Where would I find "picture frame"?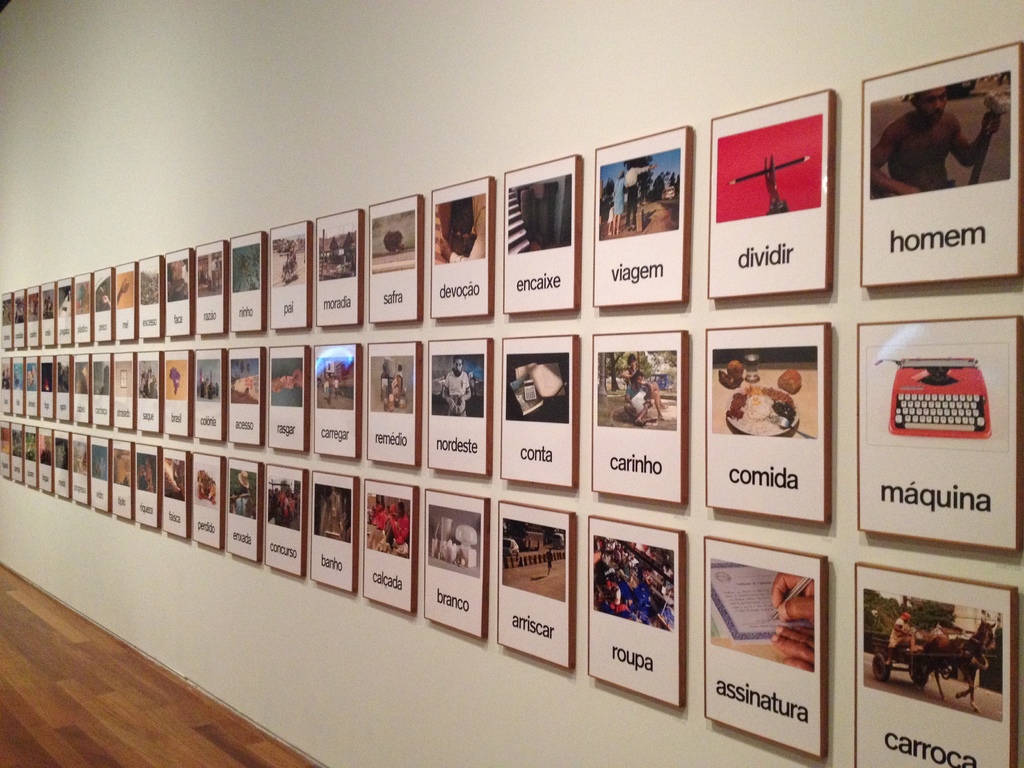
At (left=25, top=280, right=41, bottom=350).
